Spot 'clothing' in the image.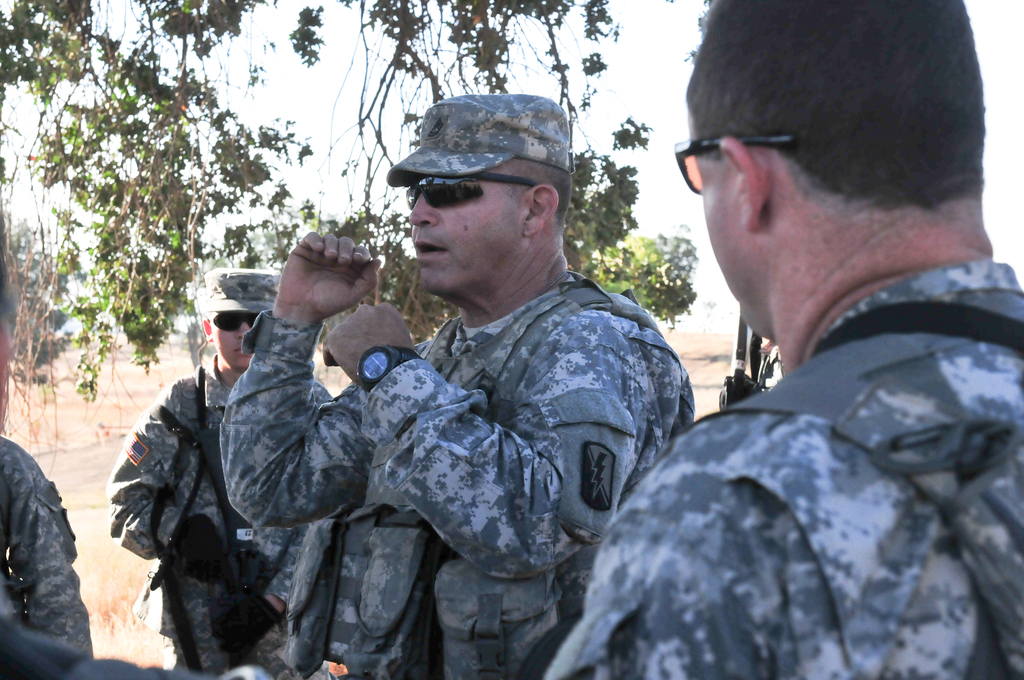
'clothing' found at [106,360,339,677].
